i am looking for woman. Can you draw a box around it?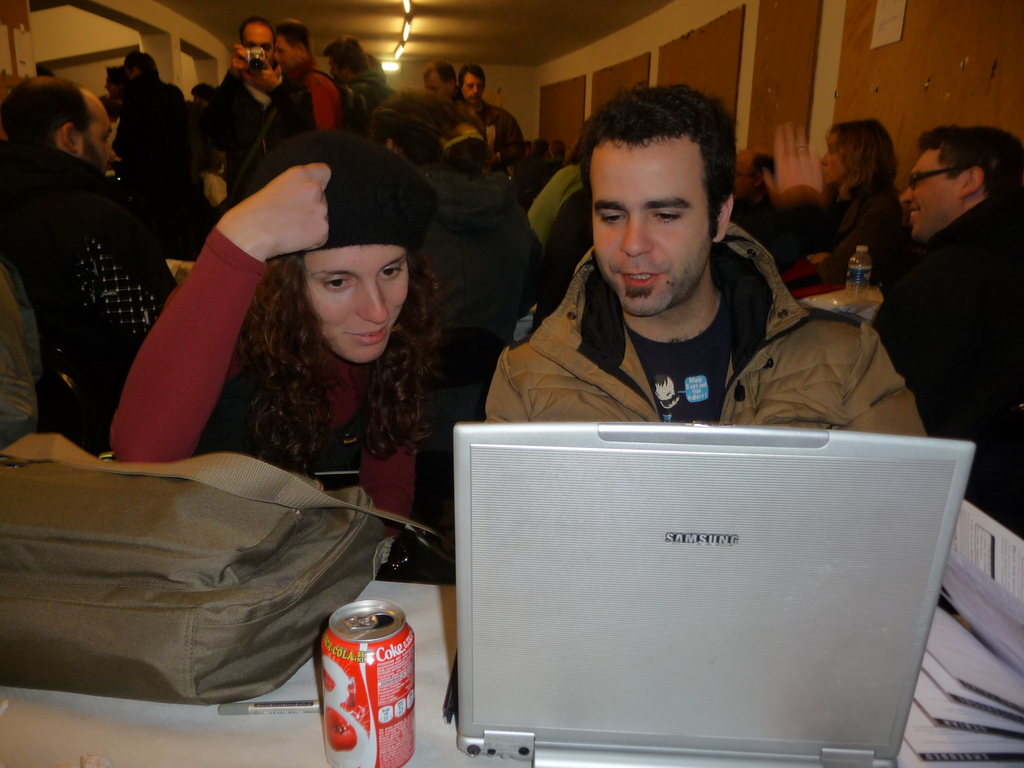
Sure, the bounding box is [x1=769, y1=116, x2=915, y2=286].
